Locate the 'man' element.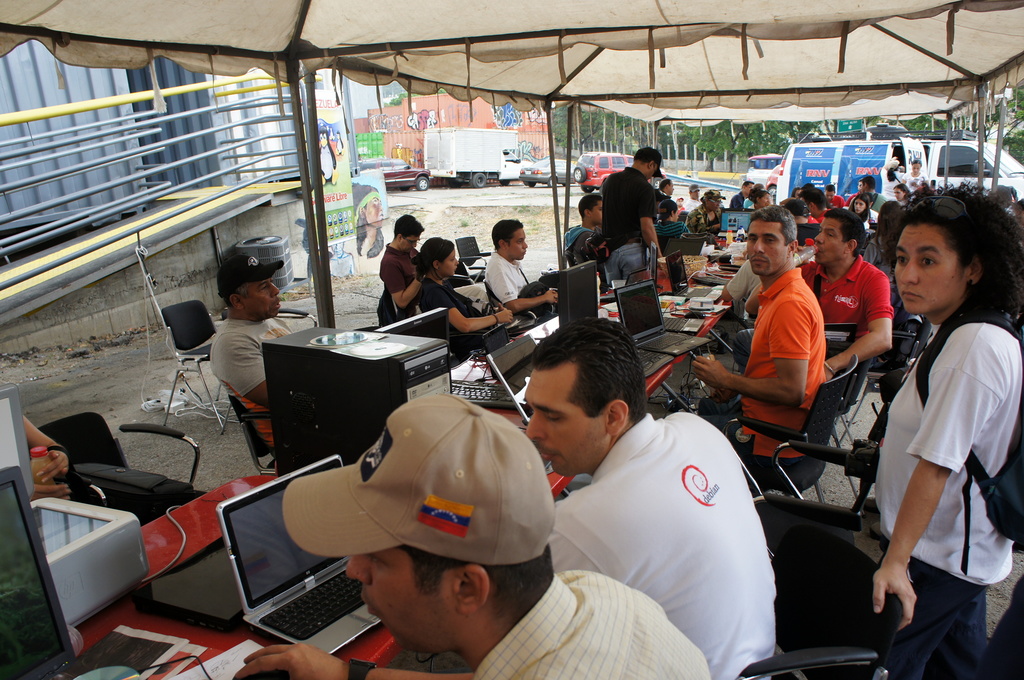
Element bbox: crop(485, 216, 563, 314).
